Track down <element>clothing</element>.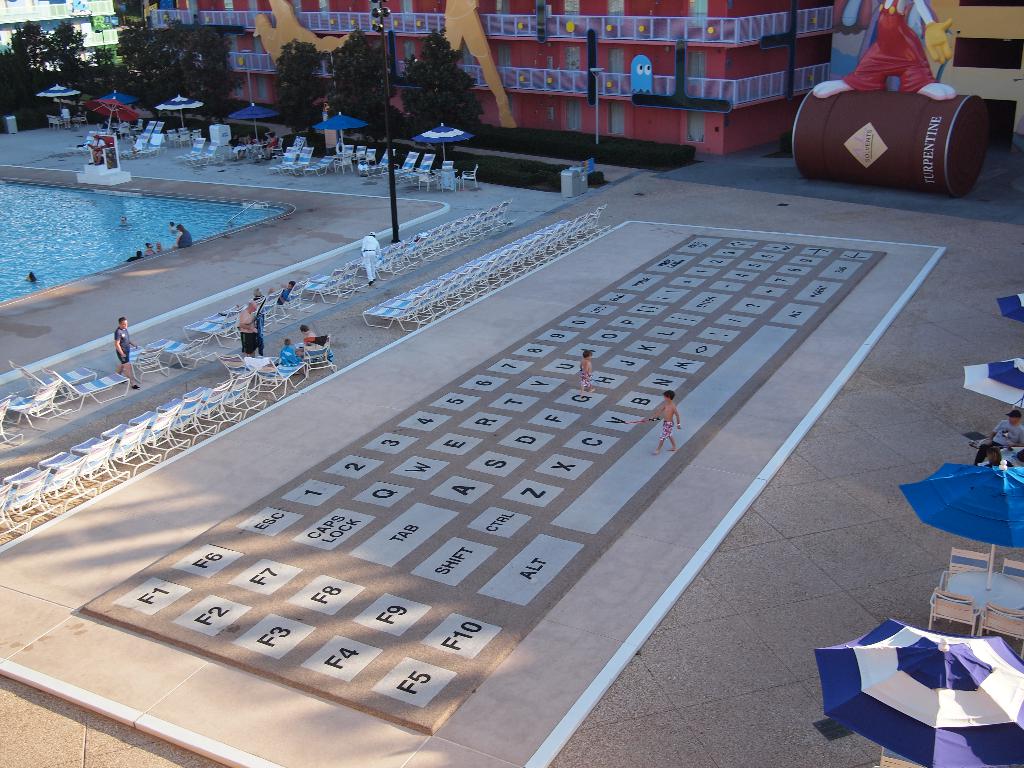
Tracked to <bbox>128, 257, 143, 264</bbox>.
